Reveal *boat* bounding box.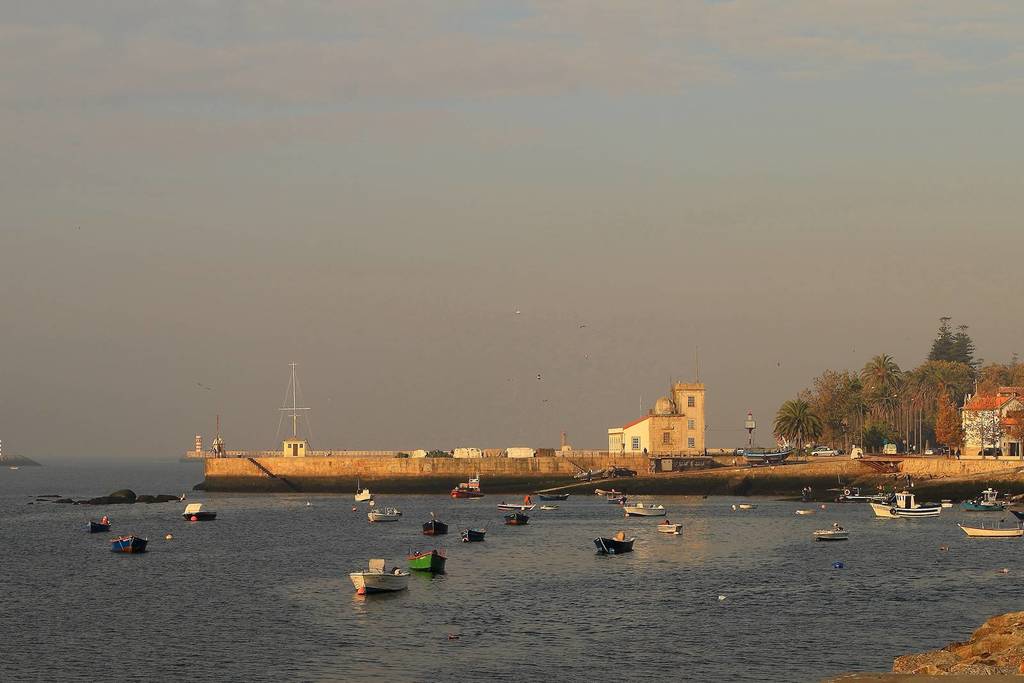
Revealed: [354,487,374,504].
